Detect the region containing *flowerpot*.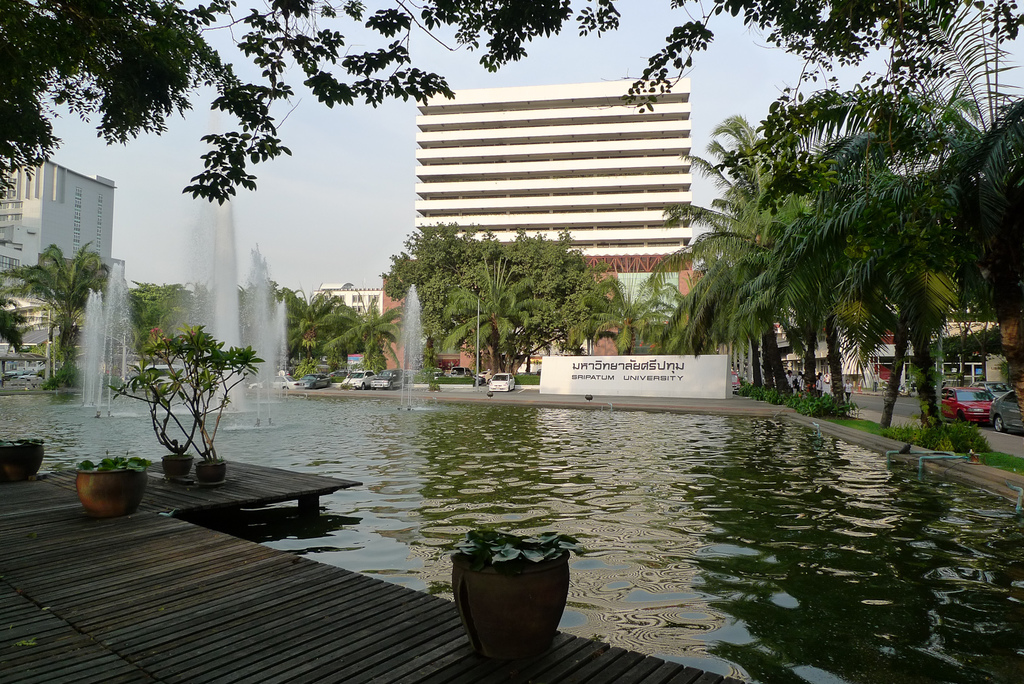
(x1=445, y1=537, x2=568, y2=658).
